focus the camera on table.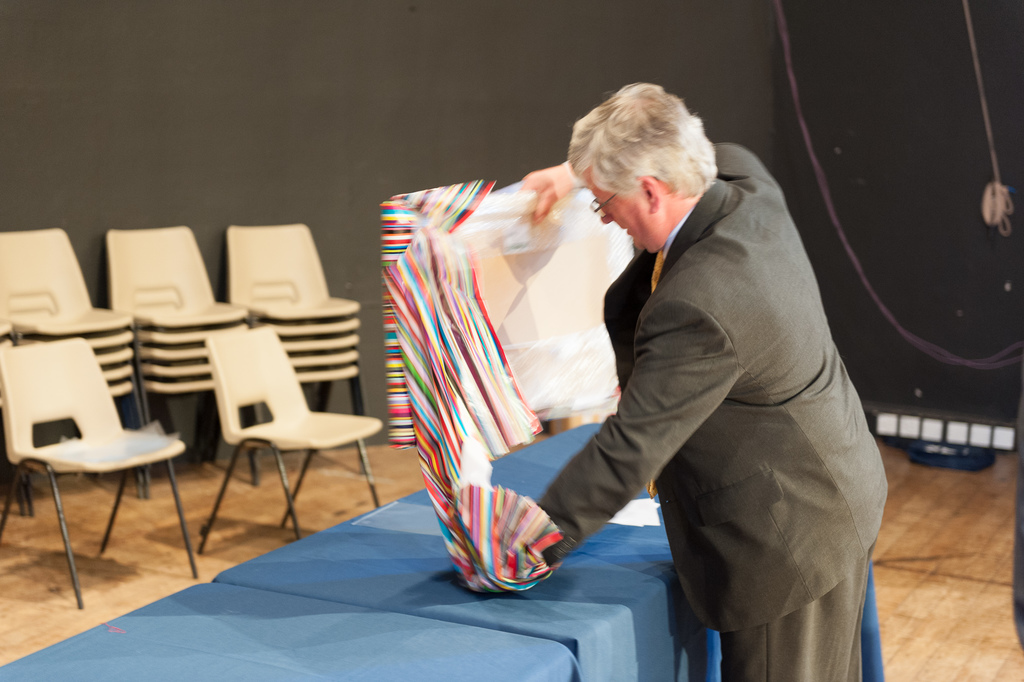
Focus region: <region>0, 585, 581, 681</region>.
